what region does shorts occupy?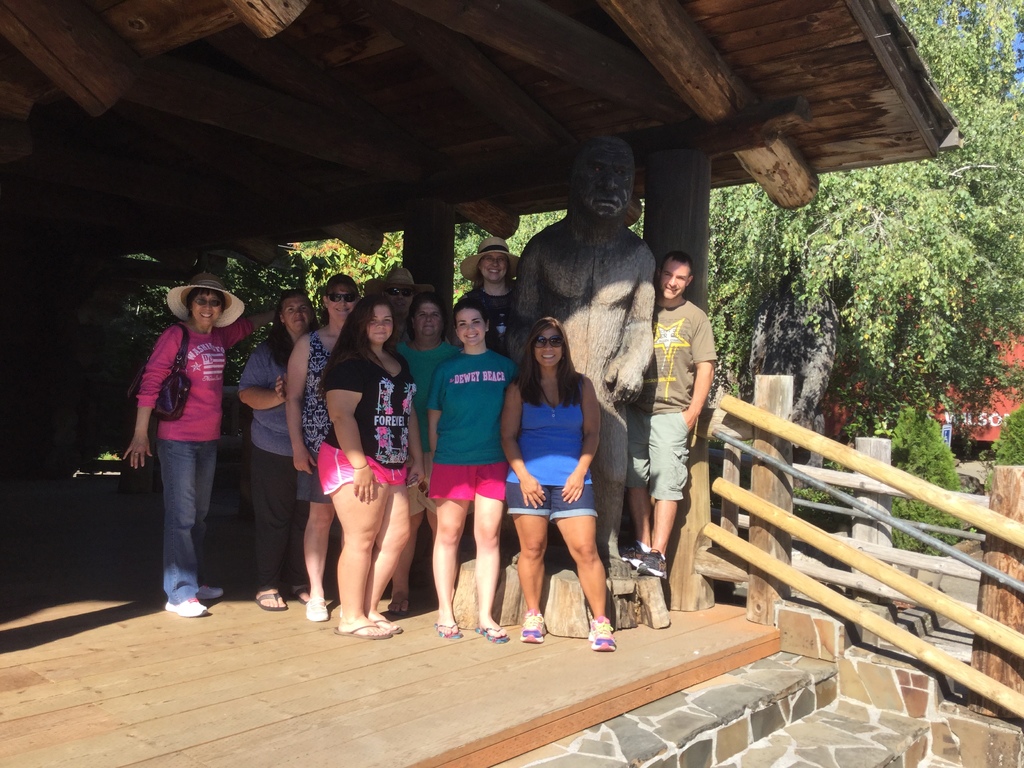
x1=297, y1=456, x2=333, y2=502.
